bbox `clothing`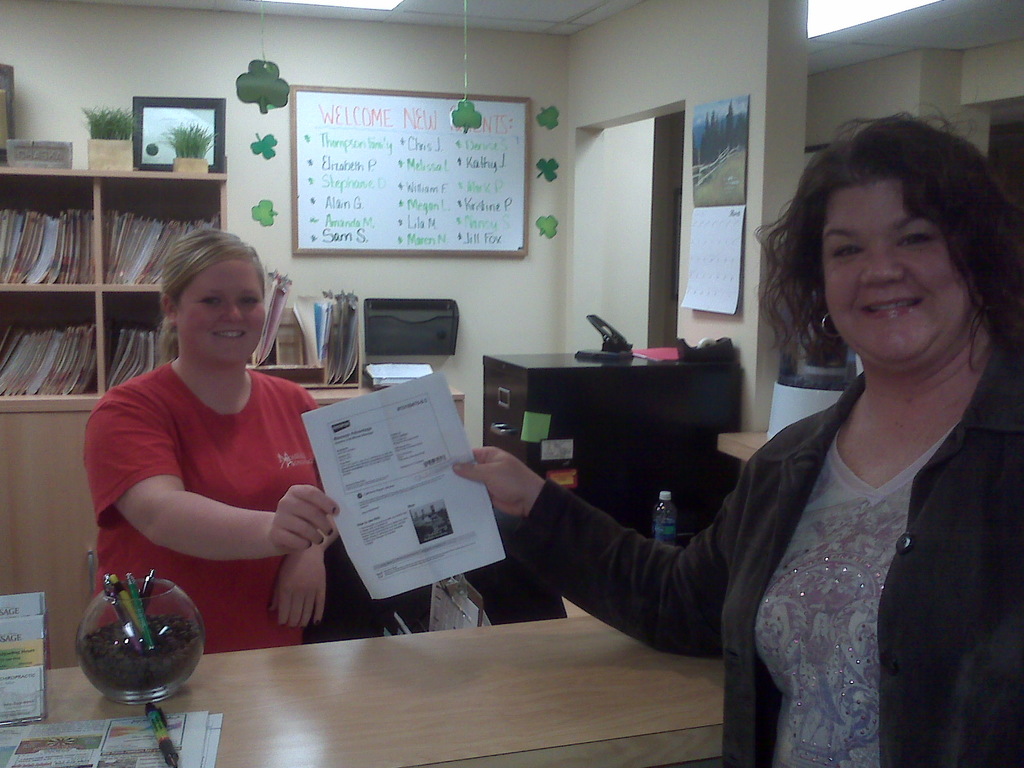
[left=91, top=315, right=336, bottom=664]
